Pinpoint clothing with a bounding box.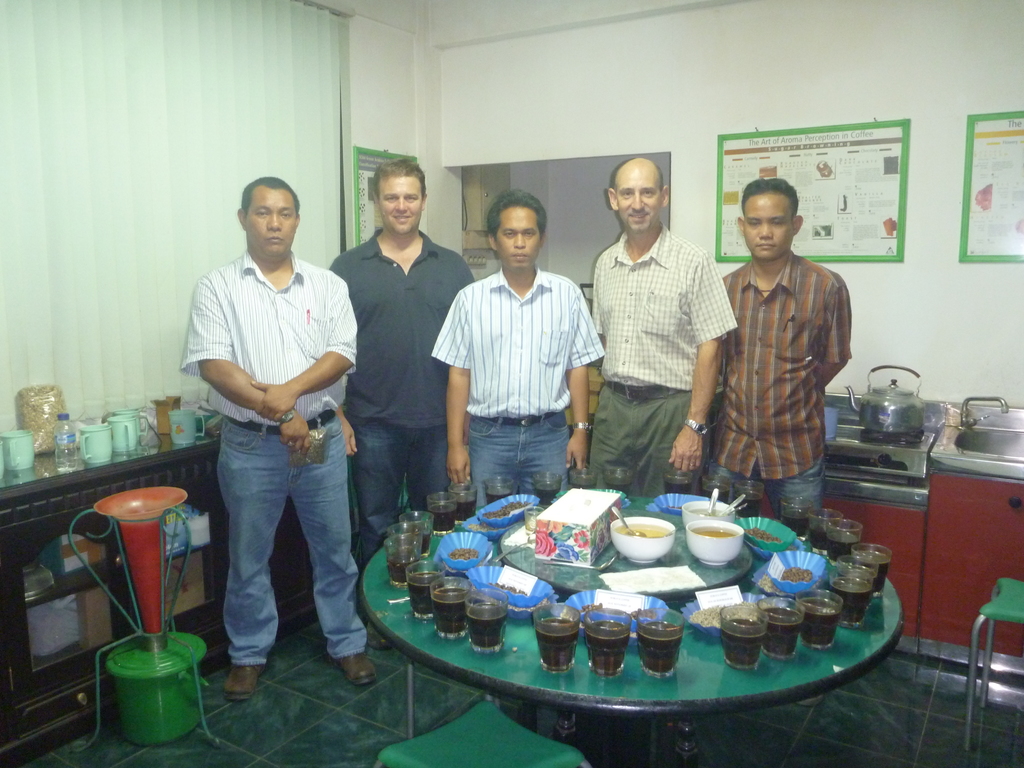
[431, 265, 604, 504].
